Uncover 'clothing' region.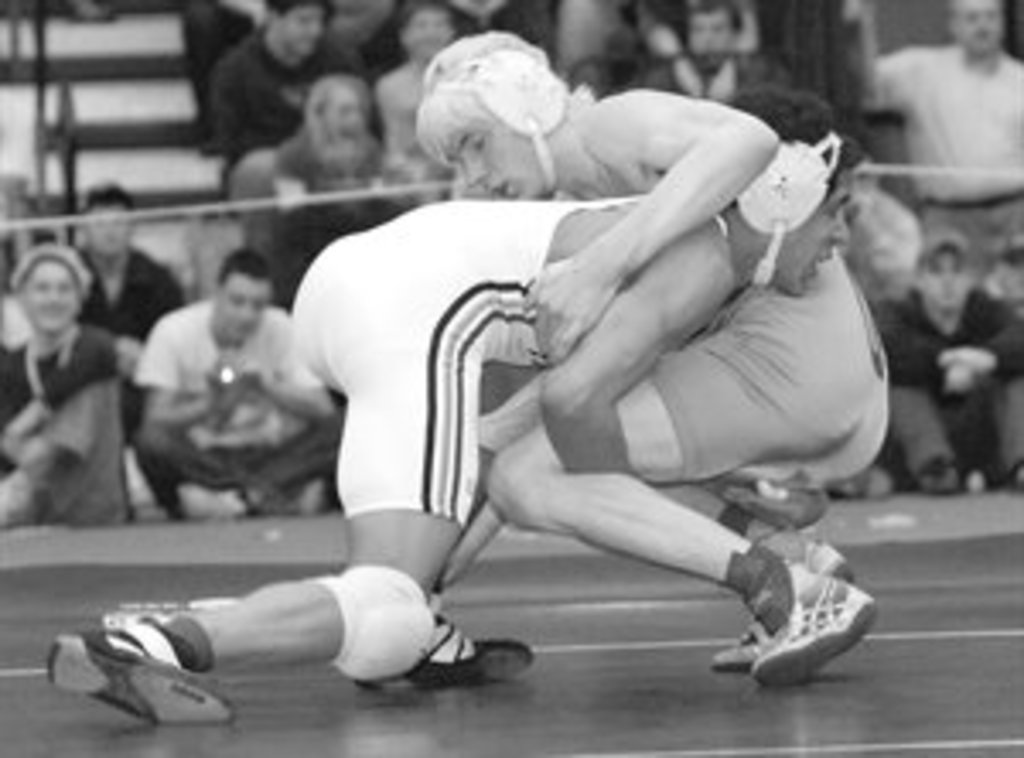
Uncovered: x1=287, y1=195, x2=730, y2=509.
